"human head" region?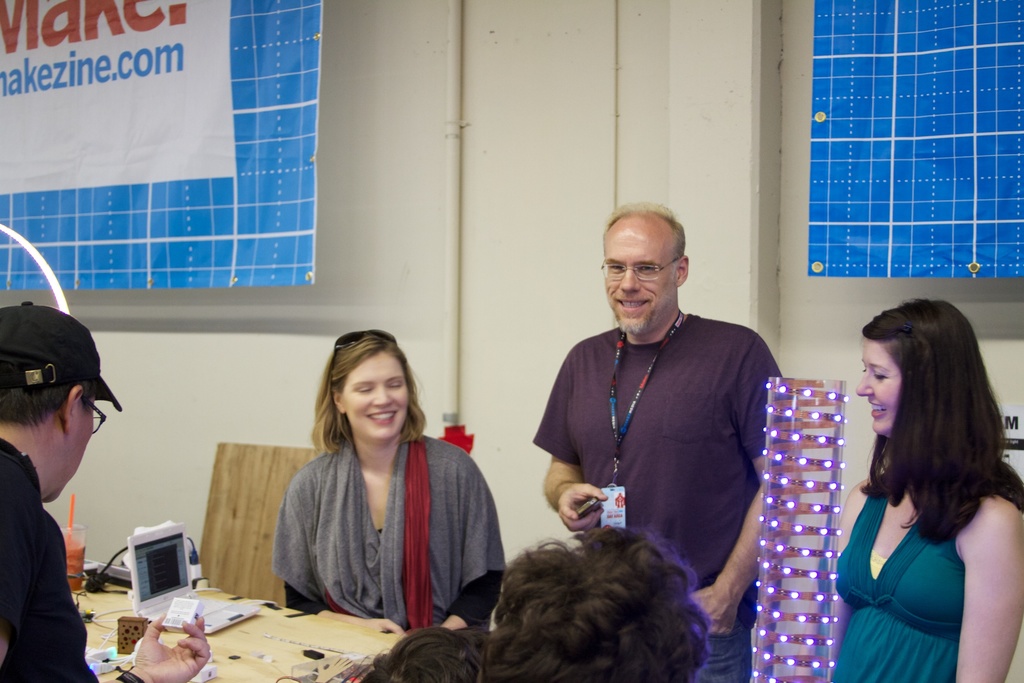
bbox(488, 529, 709, 682)
